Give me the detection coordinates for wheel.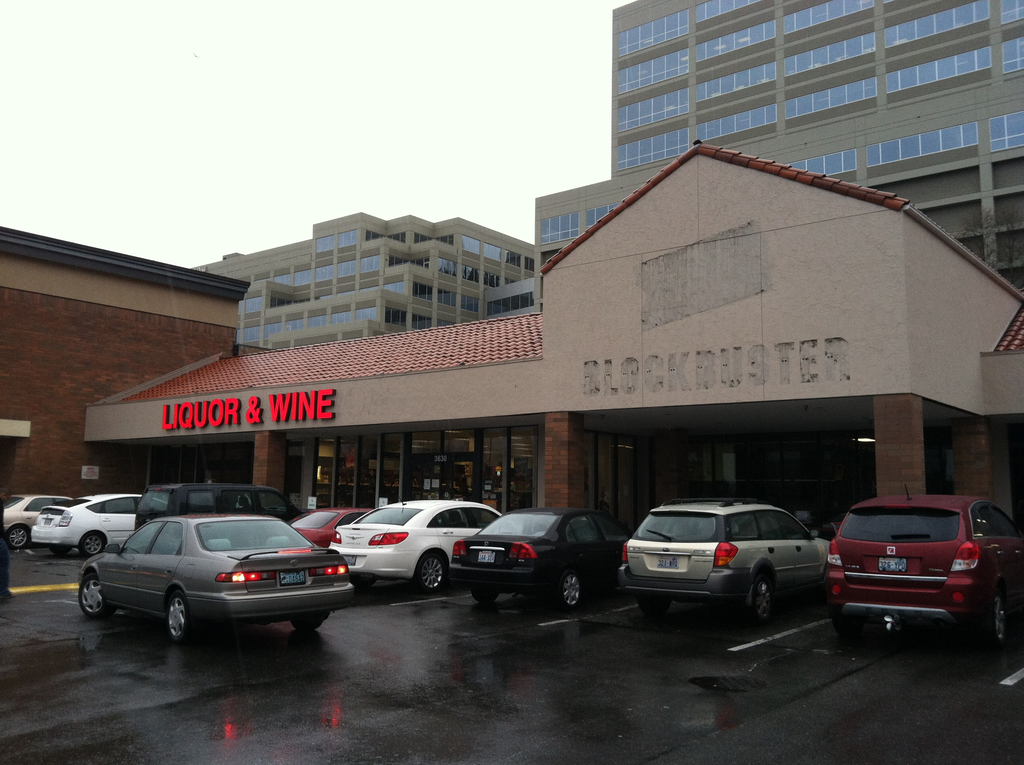
555/571/582/612.
